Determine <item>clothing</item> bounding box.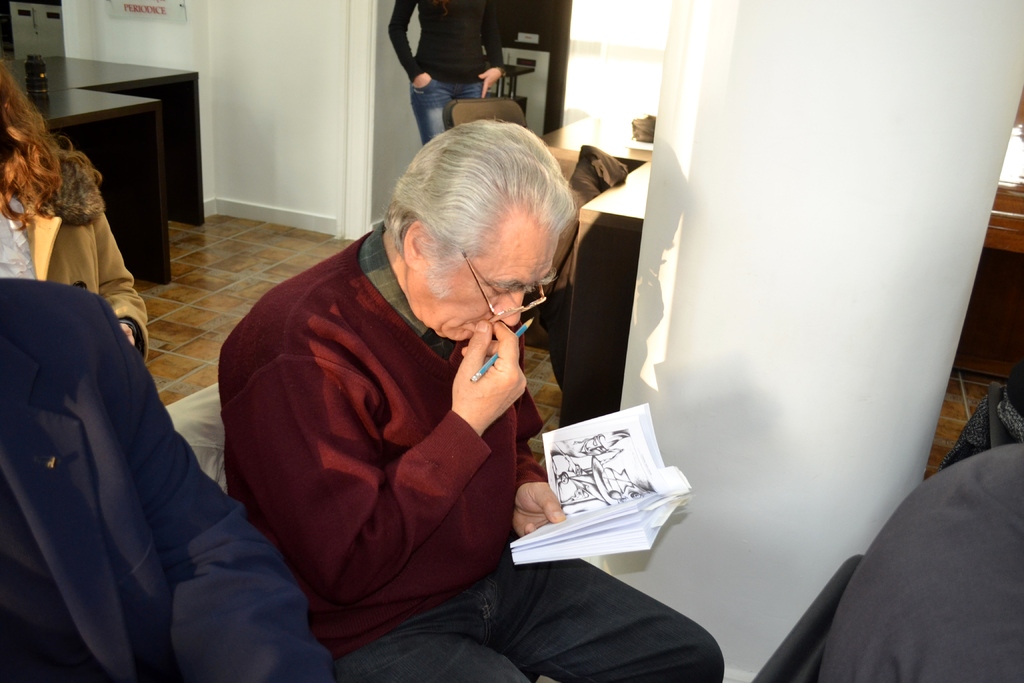
Determined: x1=753 y1=418 x2=1023 y2=682.
